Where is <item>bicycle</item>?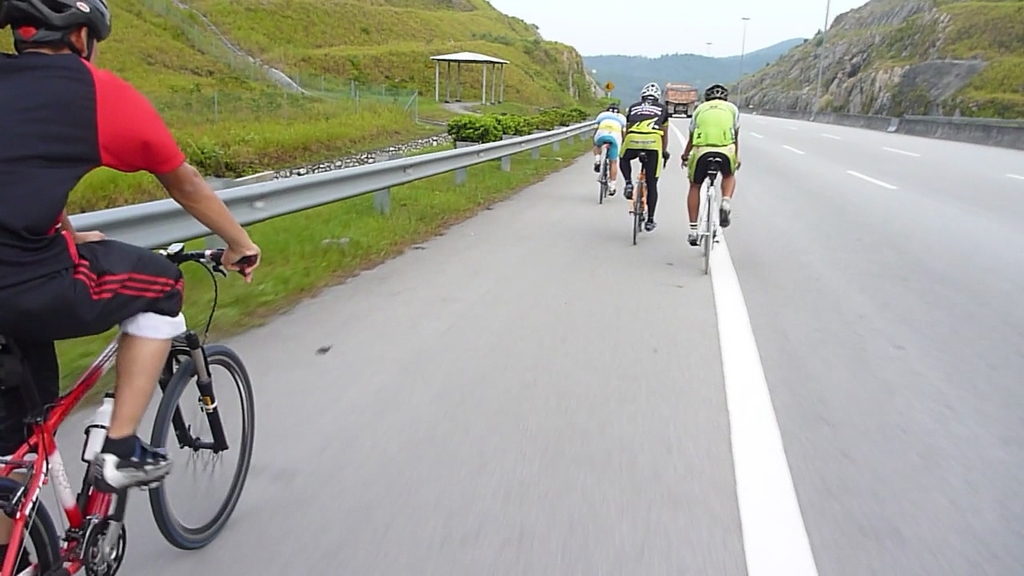
[592,138,622,203].
